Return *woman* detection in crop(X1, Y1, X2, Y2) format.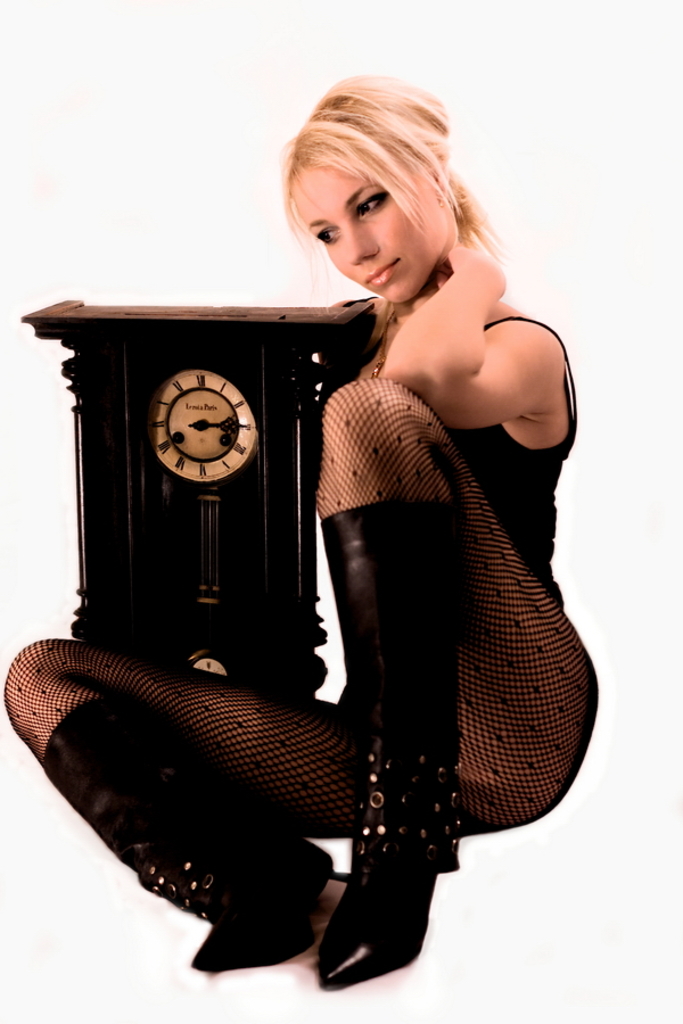
crop(140, 106, 585, 939).
